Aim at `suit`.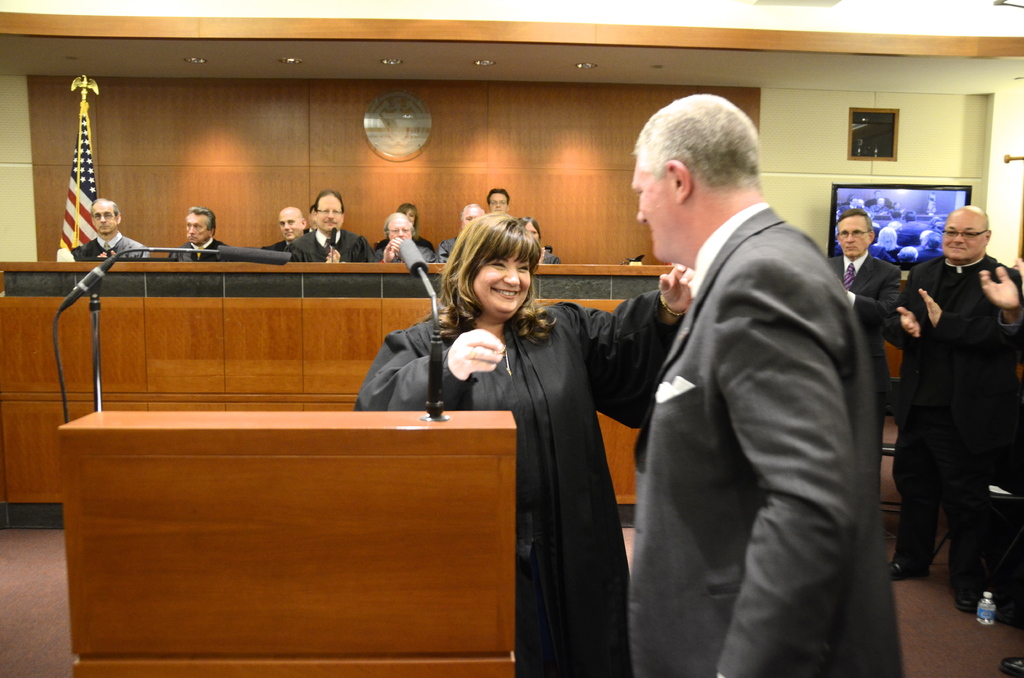
Aimed at bbox=(376, 246, 439, 271).
